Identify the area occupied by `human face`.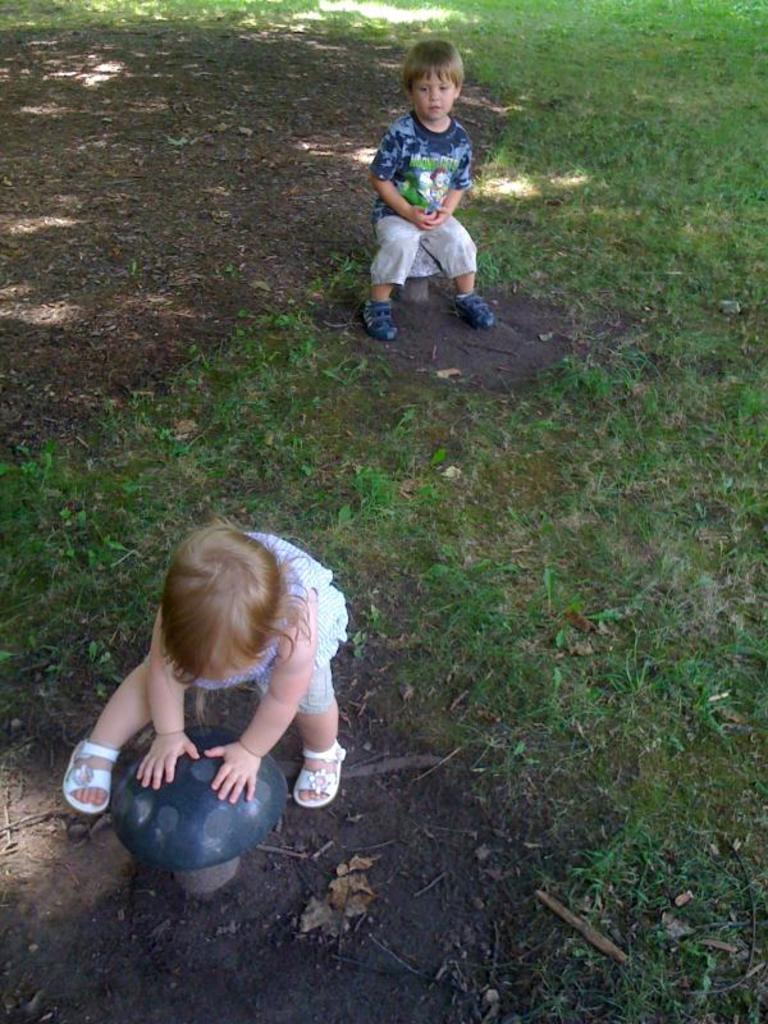
Area: detection(412, 74, 454, 122).
